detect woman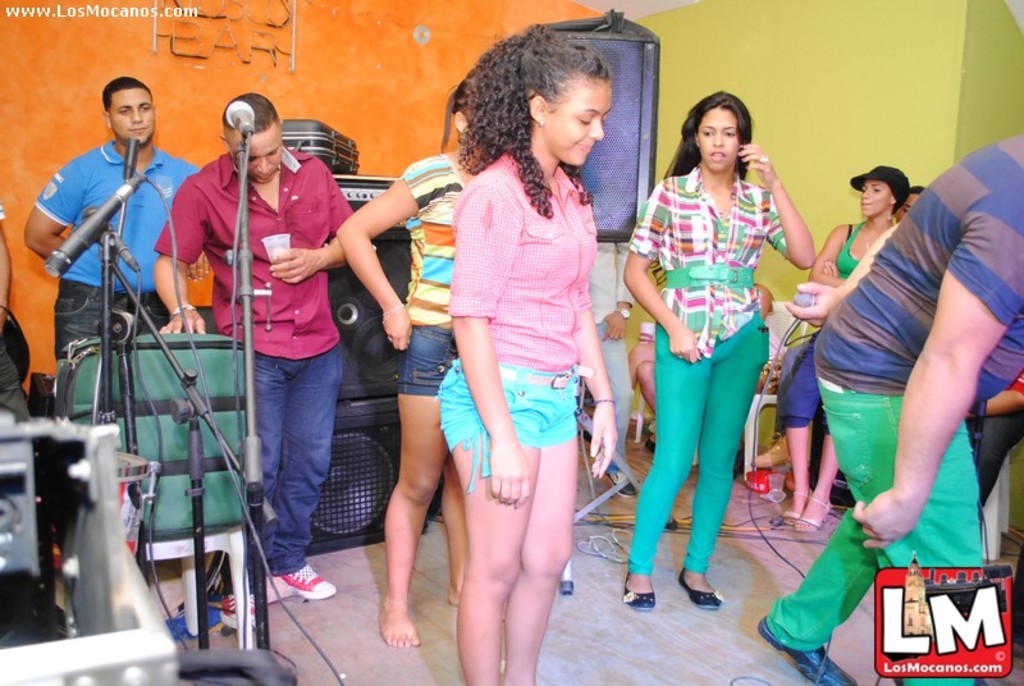
x1=430 y1=19 x2=617 y2=685
